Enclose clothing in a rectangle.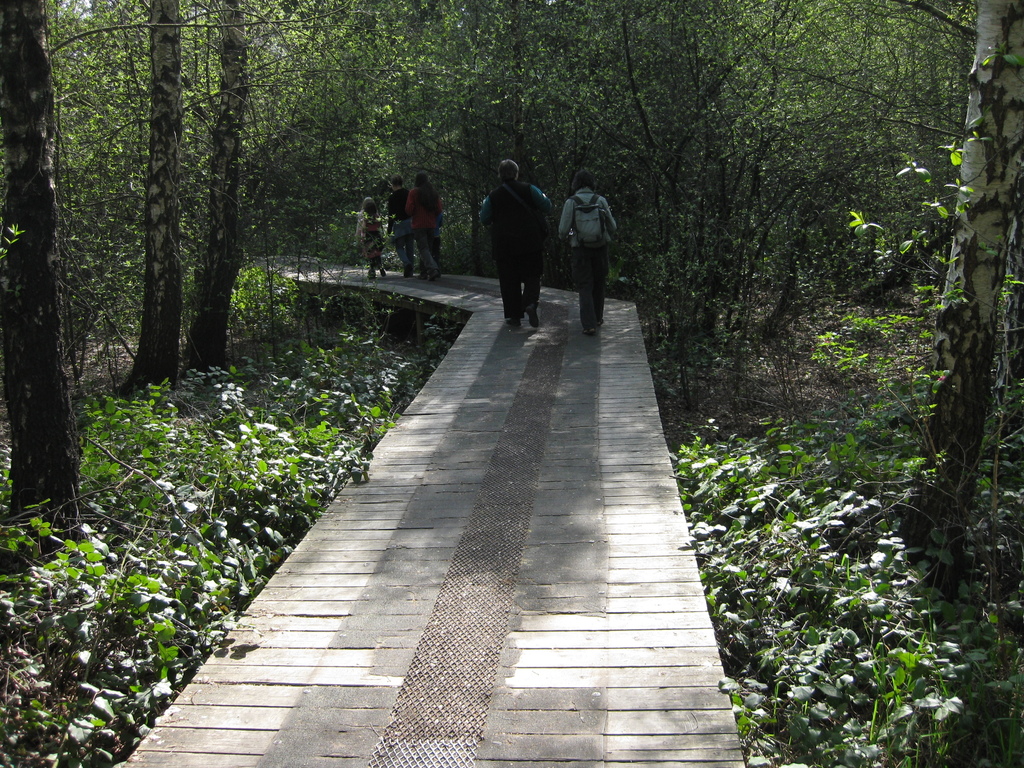
<box>480,149,549,315</box>.
